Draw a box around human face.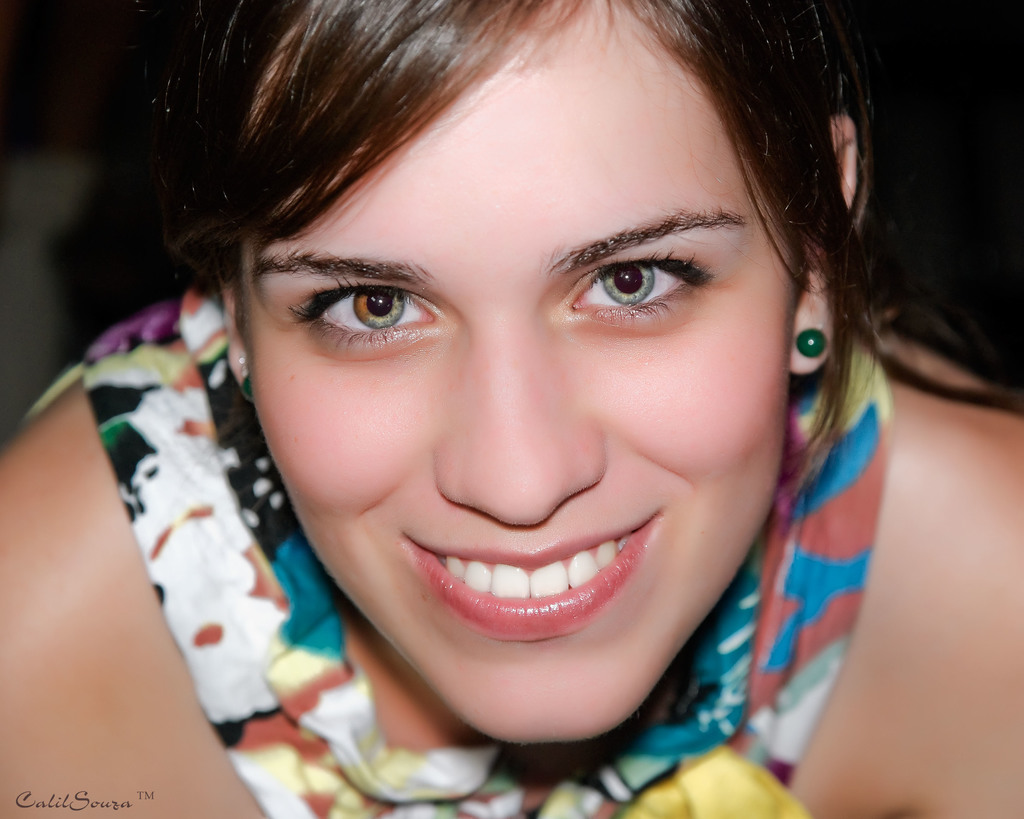
<region>228, 0, 782, 745</region>.
